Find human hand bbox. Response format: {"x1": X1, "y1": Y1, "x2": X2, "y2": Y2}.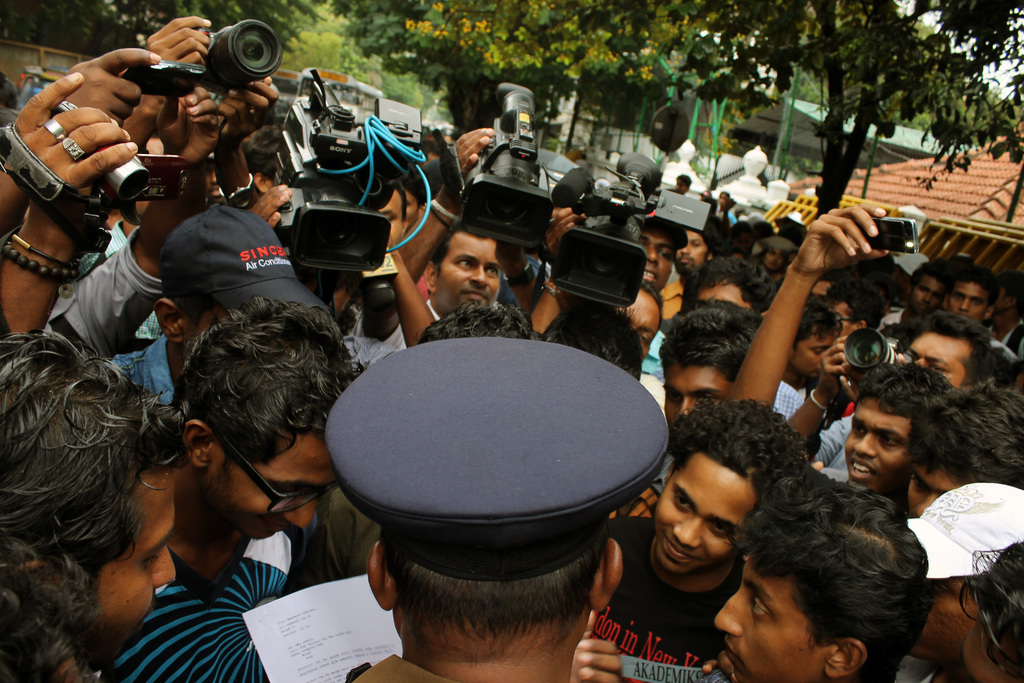
{"x1": 836, "y1": 370, "x2": 867, "y2": 407}.
